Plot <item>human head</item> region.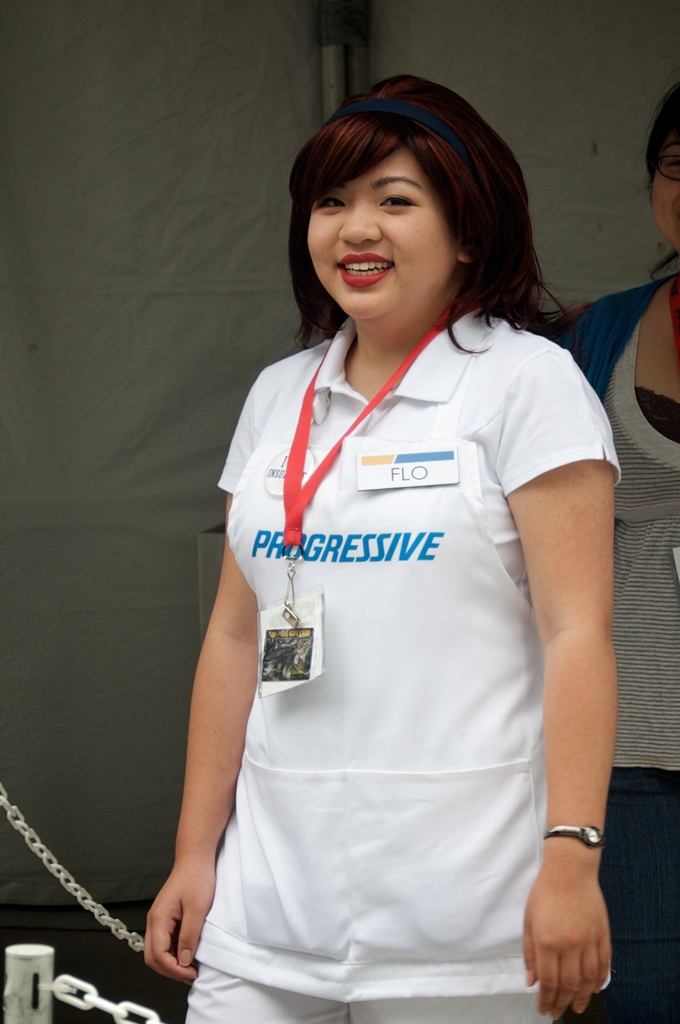
Plotted at crop(291, 82, 522, 308).
